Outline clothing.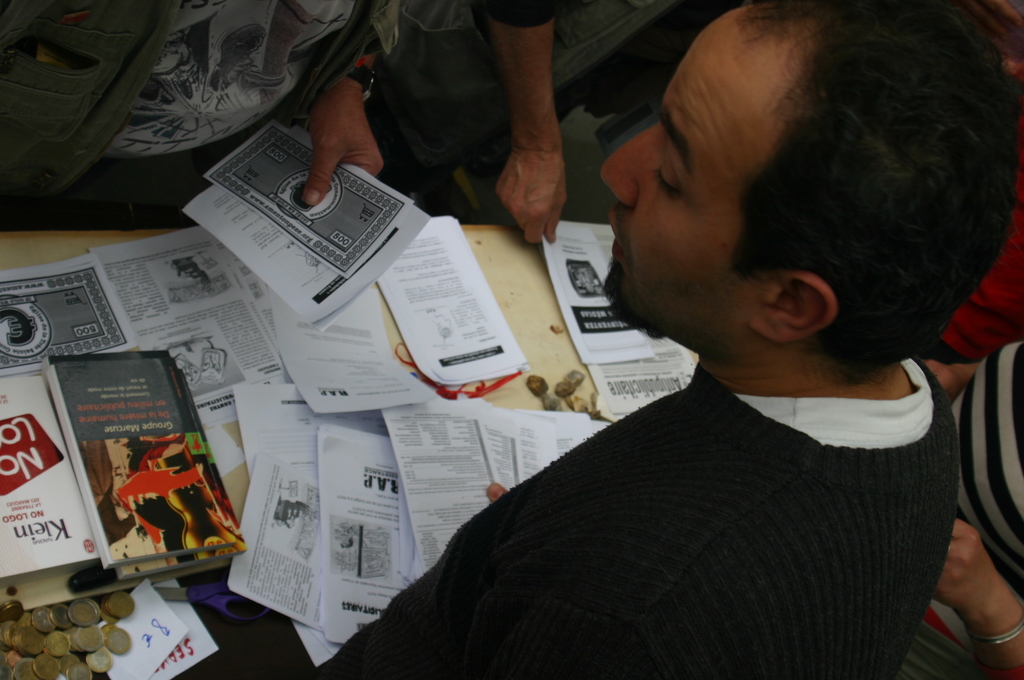
Outline: {"x1": 402, "y1": 0, "x2": 688, "y2": 155}.
